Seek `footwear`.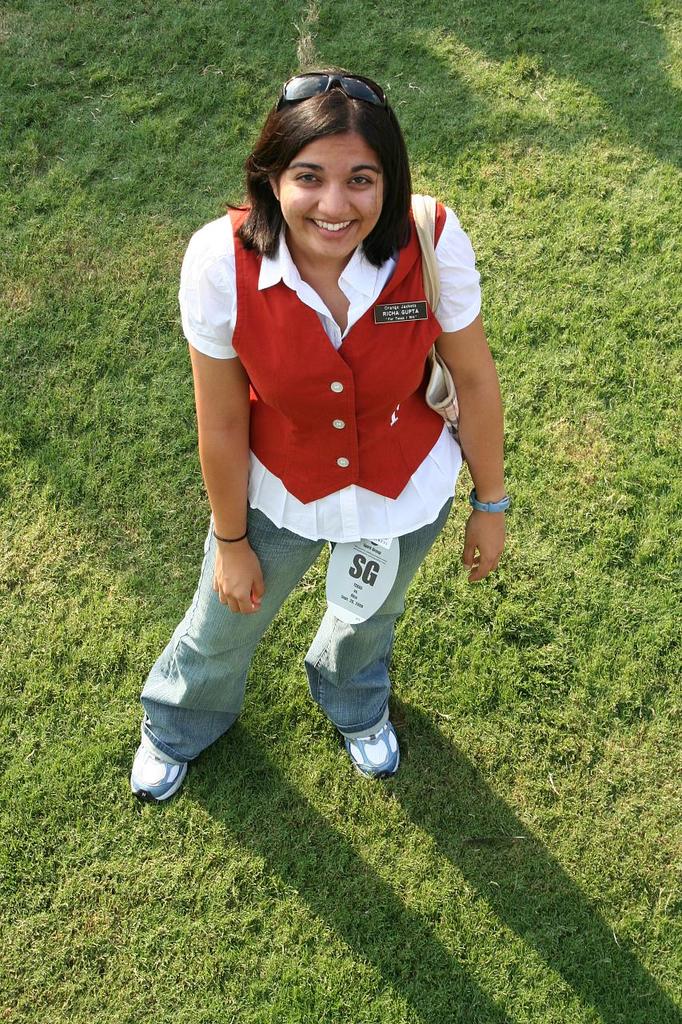
left=337, top=739, right=403, bottom=785.
